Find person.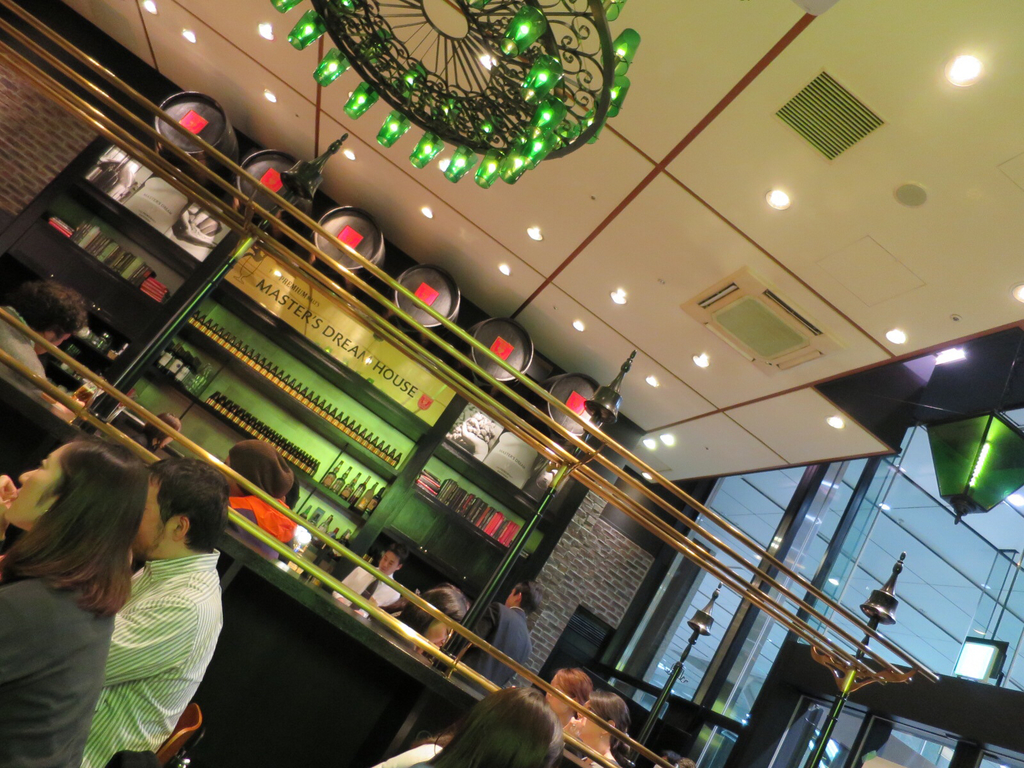
<region>198, 442, 290, 552</region>.
